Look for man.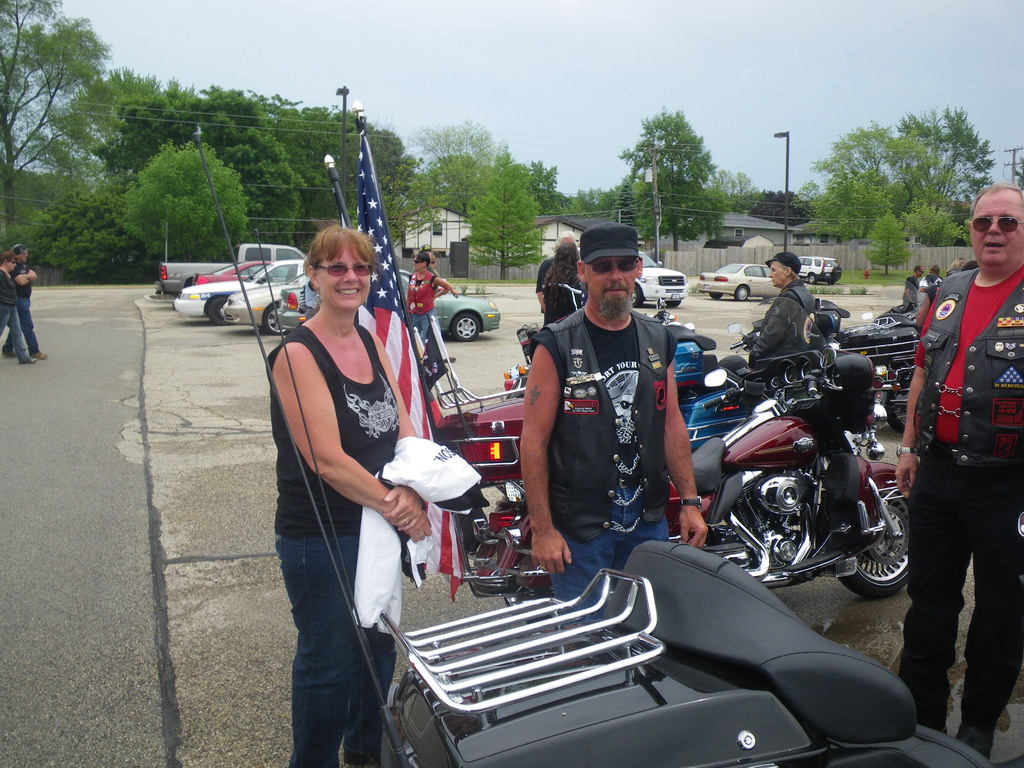
Found: (535,233,582,315).
